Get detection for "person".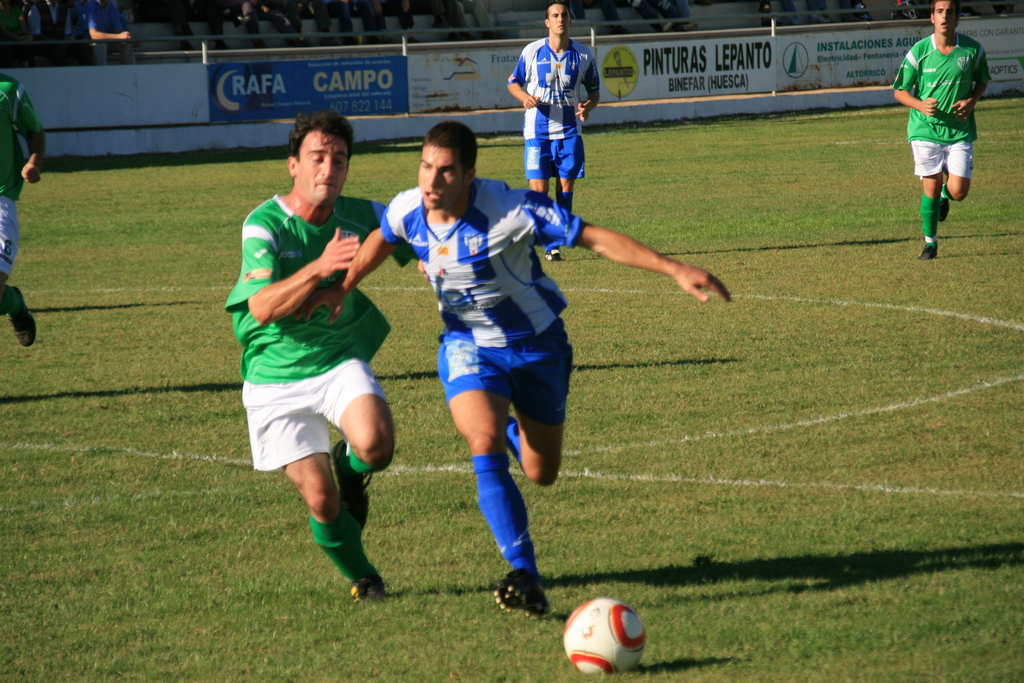
Detection: 24, 0, 70, 40.
